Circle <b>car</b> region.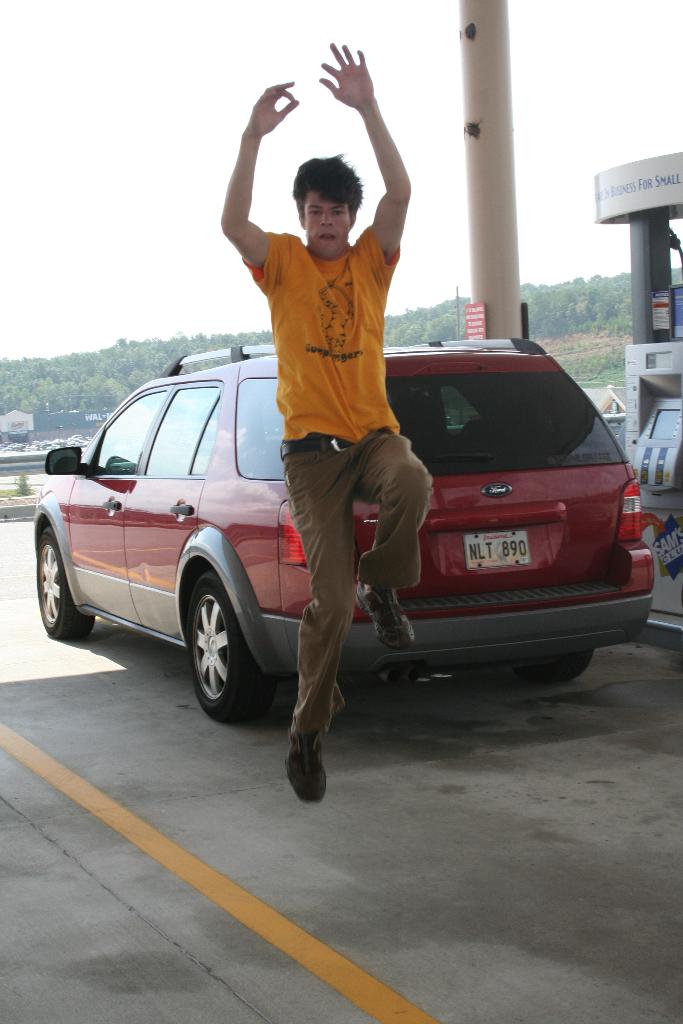
Region: bbox=(24, 280, 654, 707).
